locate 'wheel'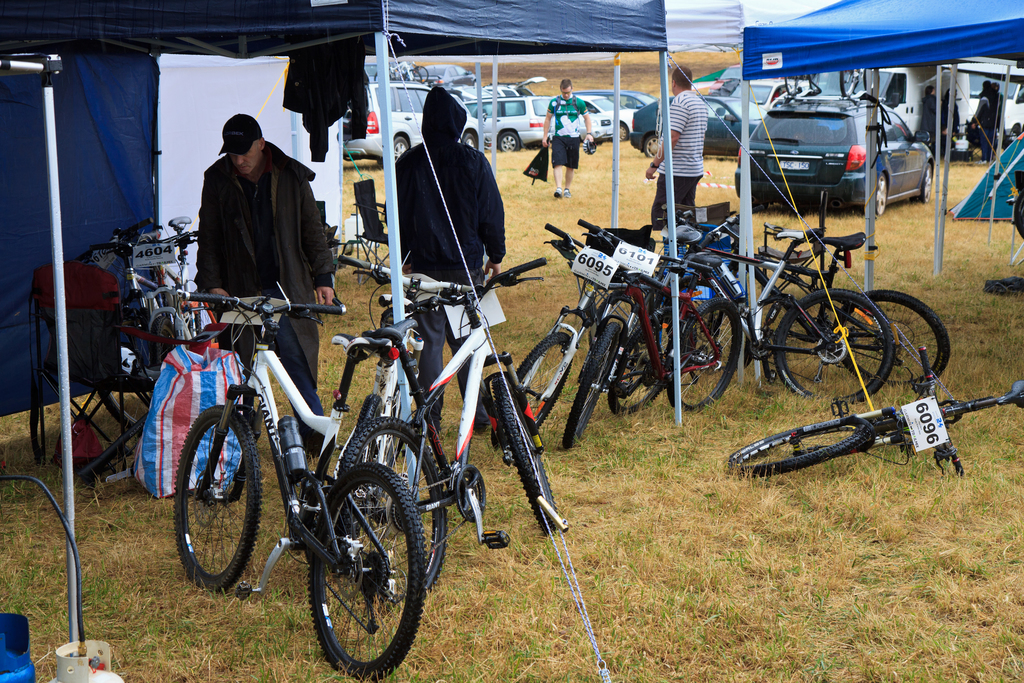
box(605, 307, 677, 413)
